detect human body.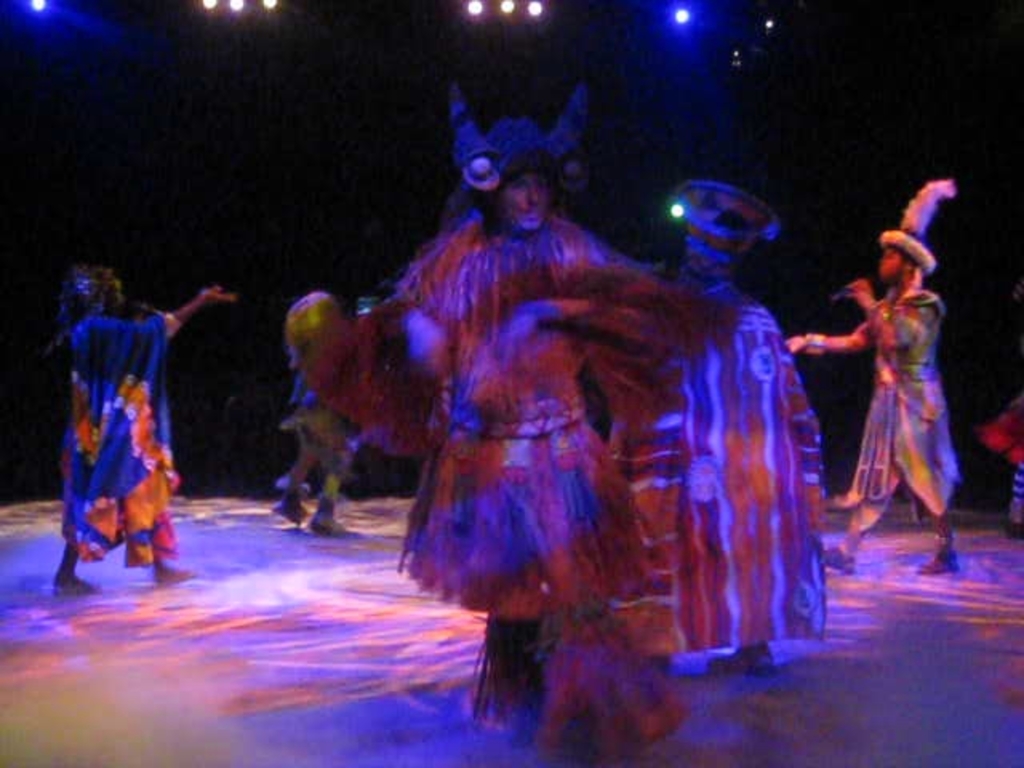
Detected at x1=686, y1=174, x2=827, y2=669.
